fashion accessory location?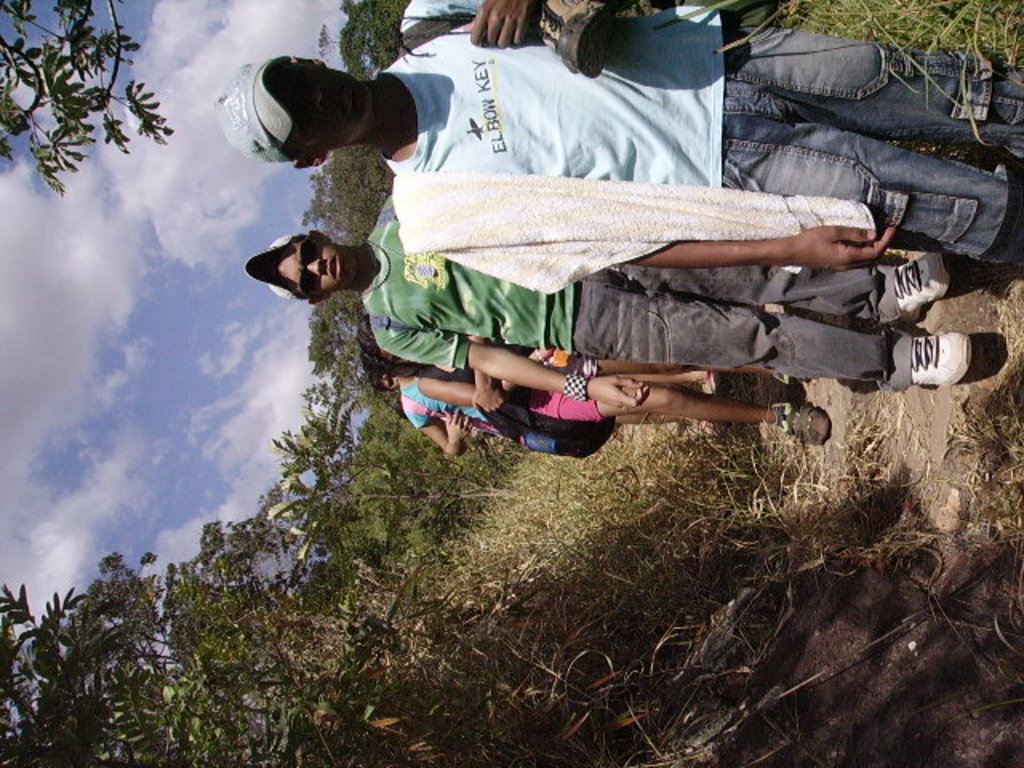
{"x1": 909, "y1": 326, "x2": 982, "y2": 389}
